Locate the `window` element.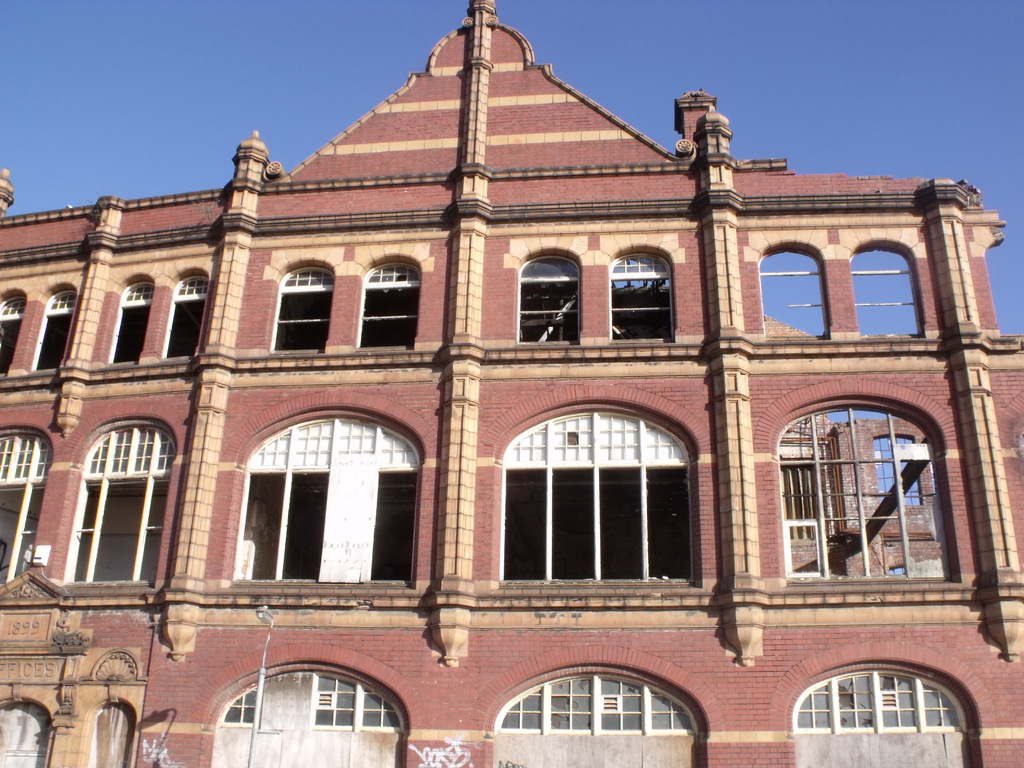
Element bbox: [794, 657, 982, 767].
